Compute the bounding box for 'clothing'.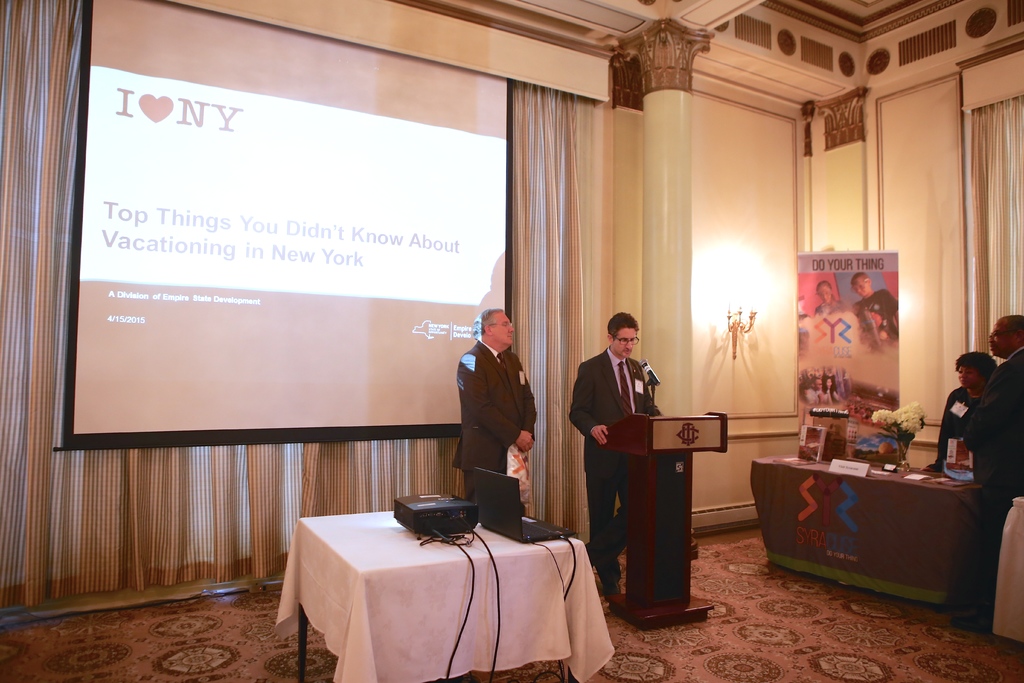
box(966, 352, 1023, 583).
